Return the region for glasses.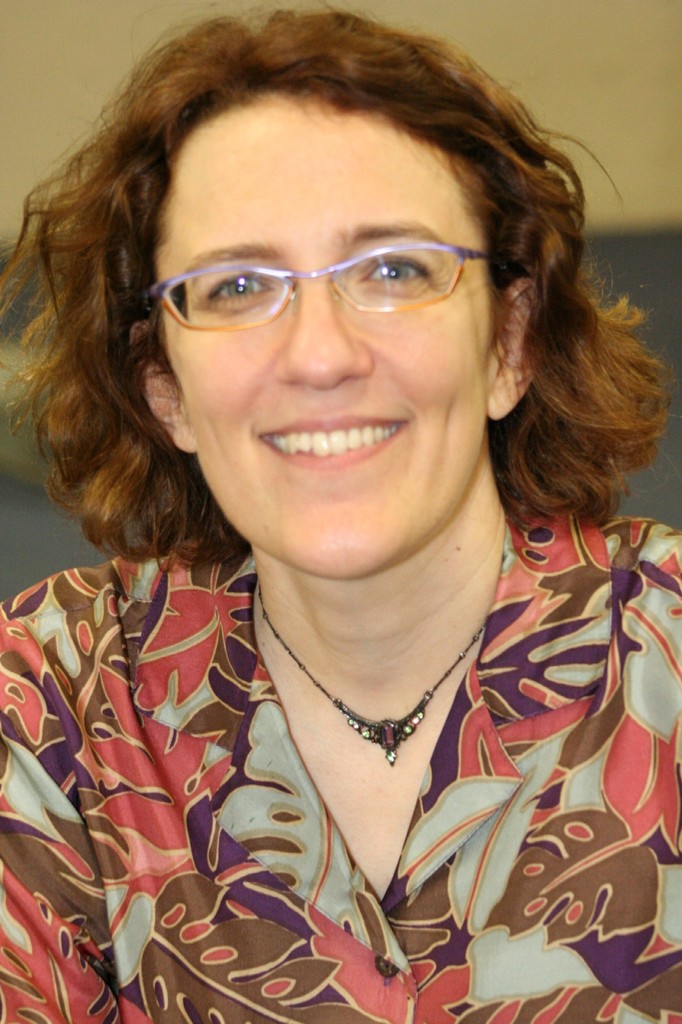
left=134, top=212, right=496, bottom=325.
